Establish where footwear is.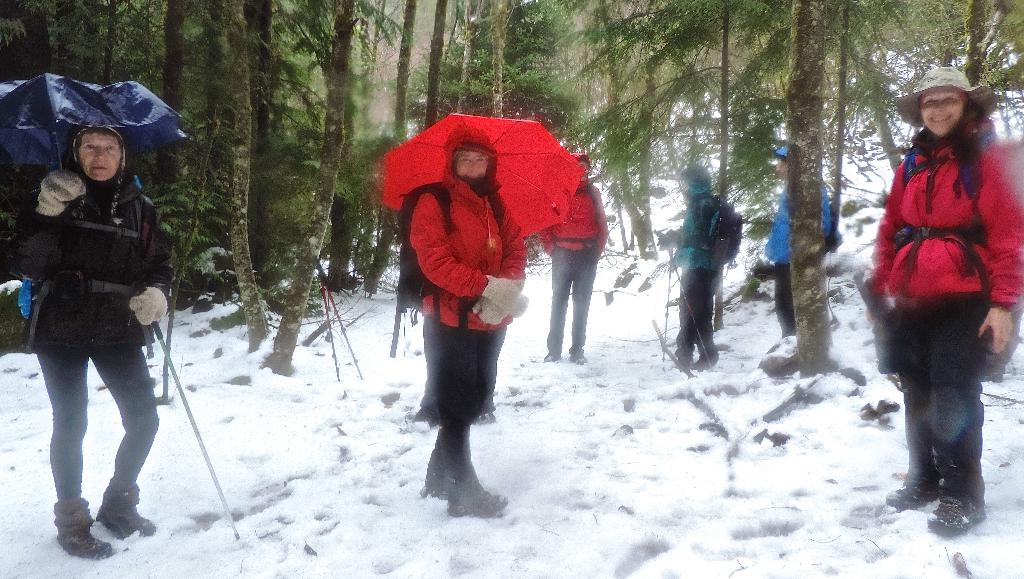
Established at box=[539, 347, 556, 368].
